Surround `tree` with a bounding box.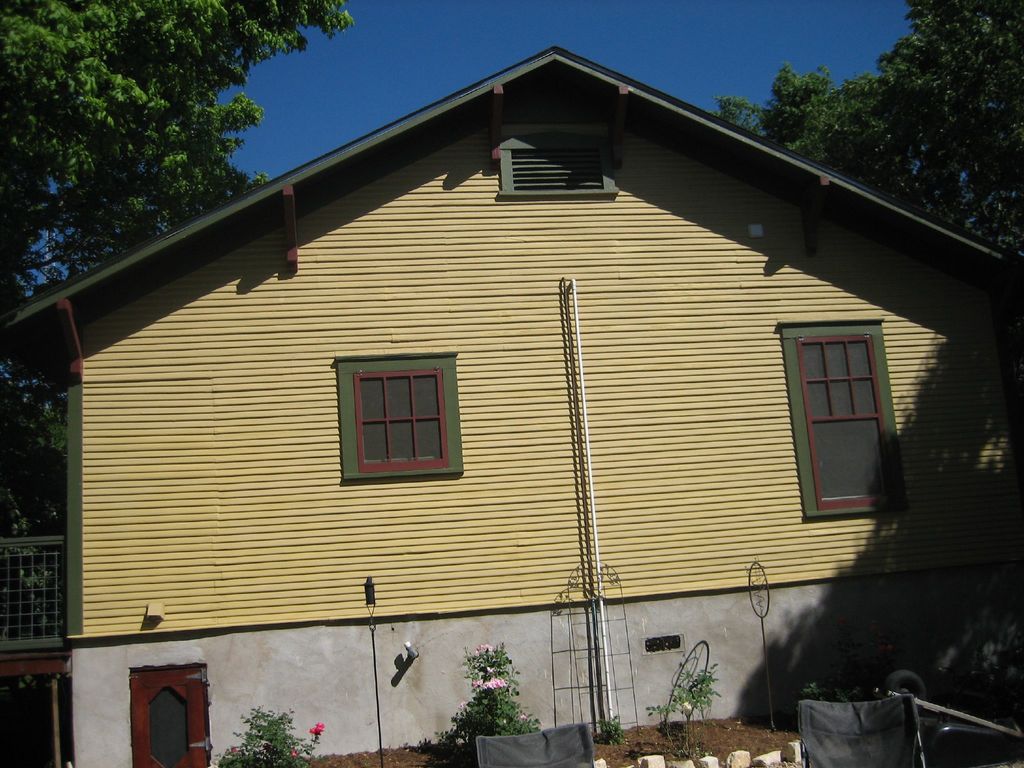
x1=707 y1=0 x2=1023 y2=262.
